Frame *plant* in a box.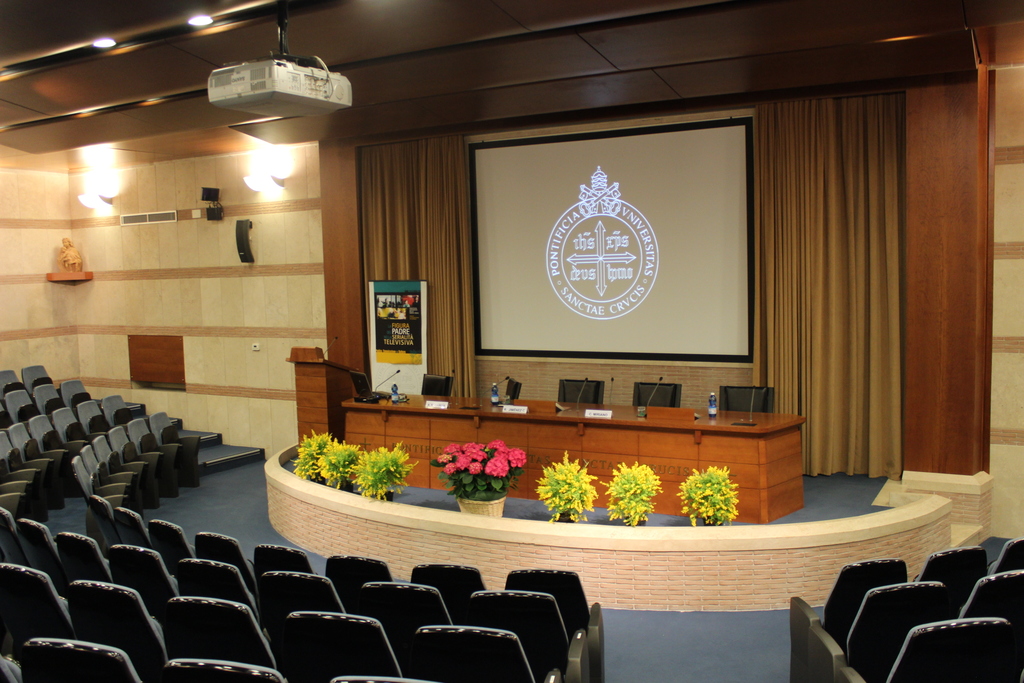
{"x1": 596, "y1": 459, "x2": 662, "y2": 522}.
